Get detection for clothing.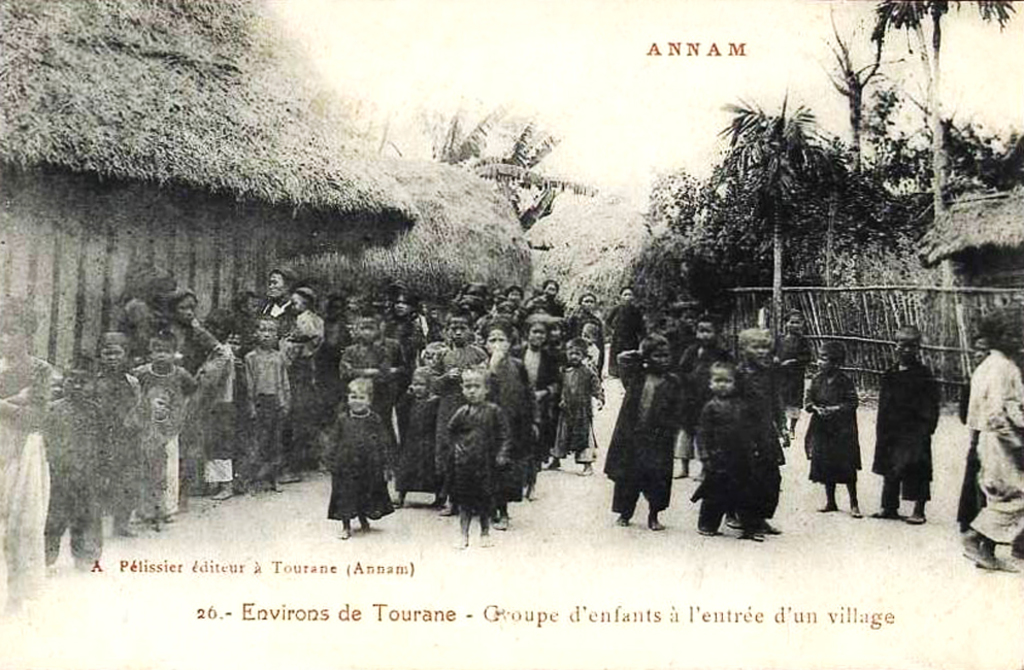
Detection: select_region(429, 337, 482, 376).
